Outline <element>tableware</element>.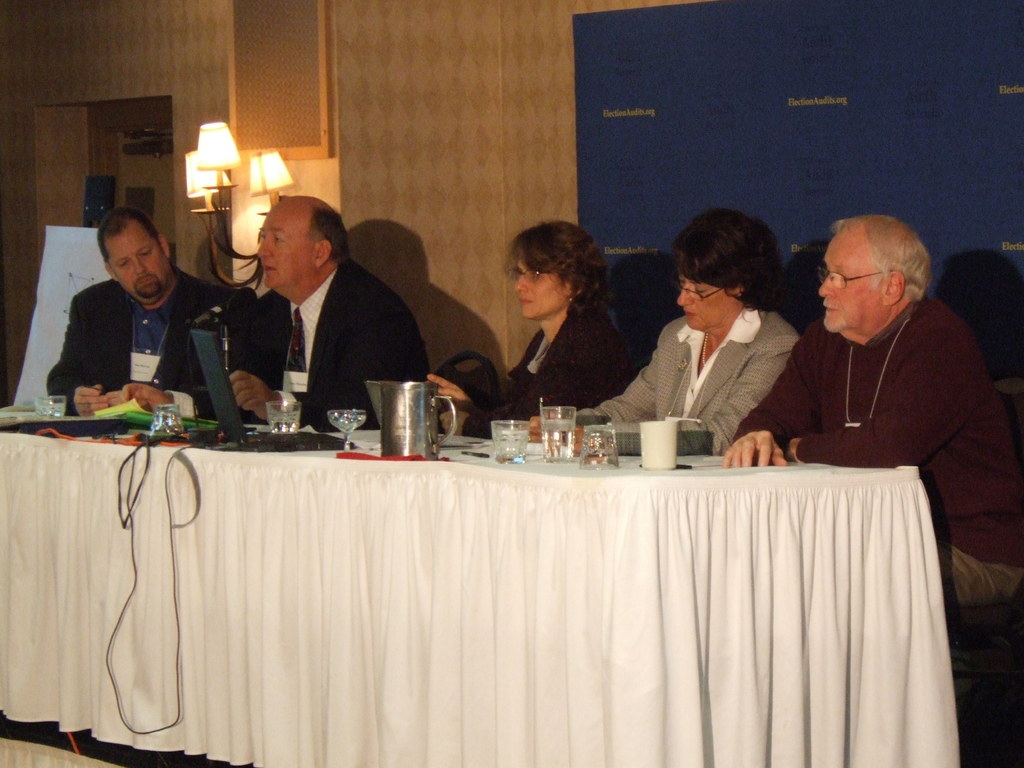
Outline: box(149, 401, 188, 436).
